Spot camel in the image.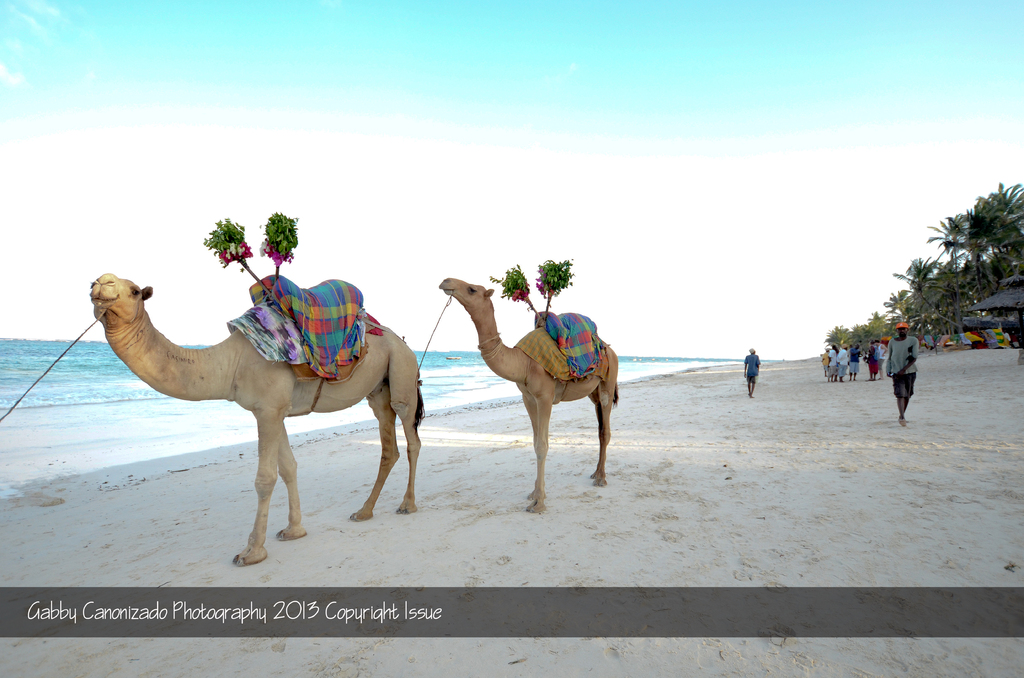
camel found at box=[439, 277, 619, 512].
